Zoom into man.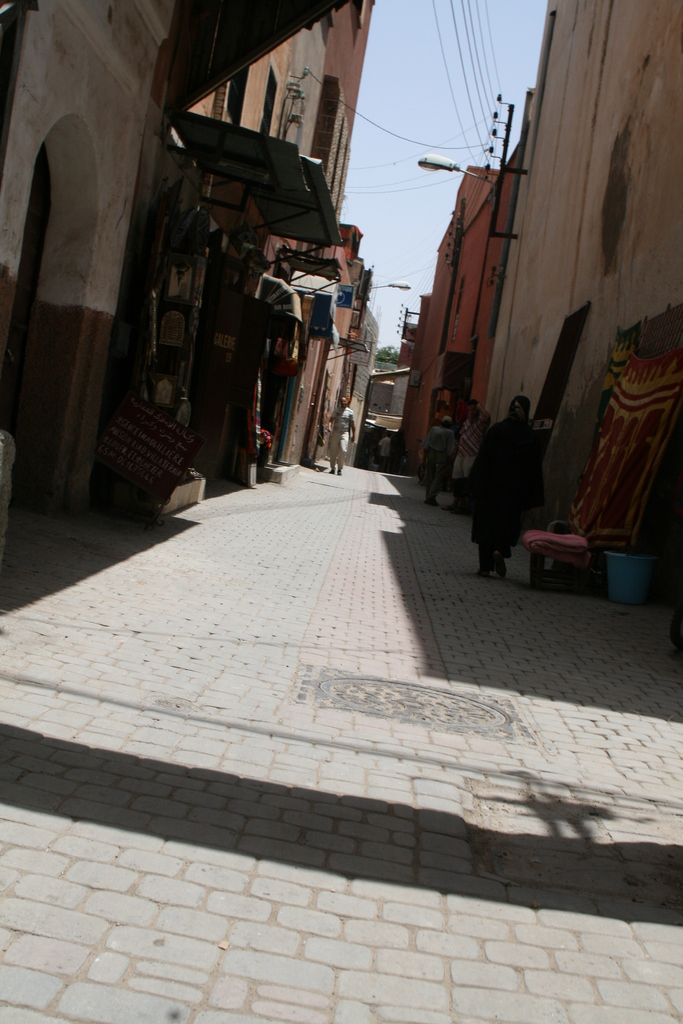
Zoom target: [374,433,392,466].
